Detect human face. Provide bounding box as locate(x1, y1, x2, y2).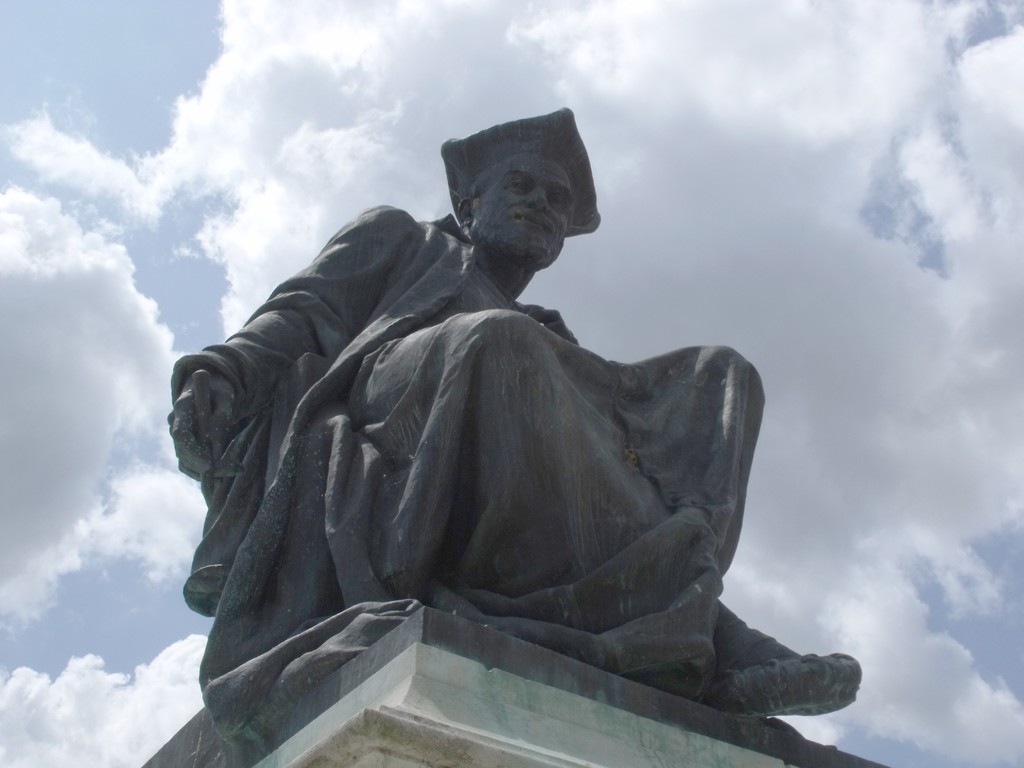
locate(465, 138, 575, 268).
